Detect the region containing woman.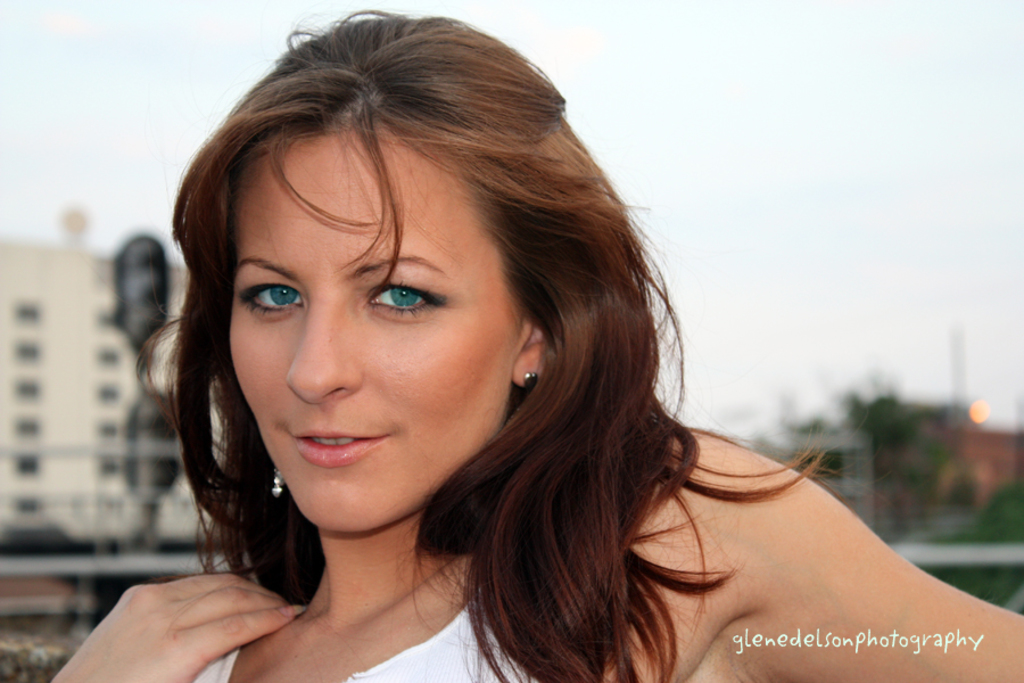
90 22 968 672.
